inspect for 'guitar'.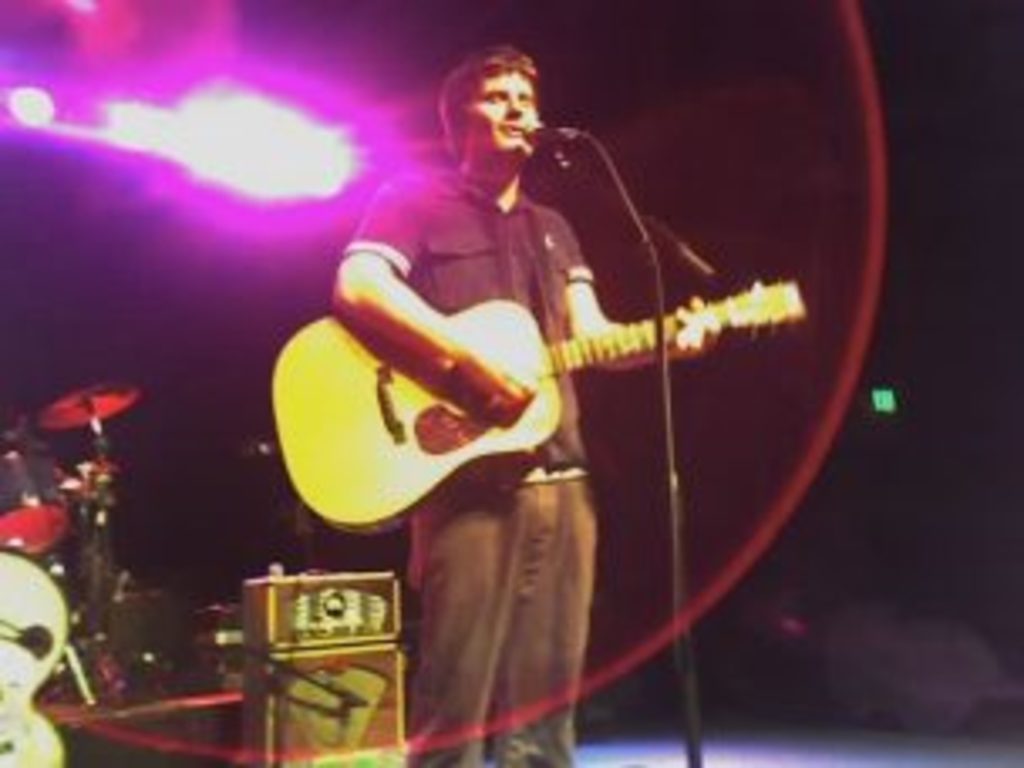
Inspection: <box>263,286,805,539</box>.
